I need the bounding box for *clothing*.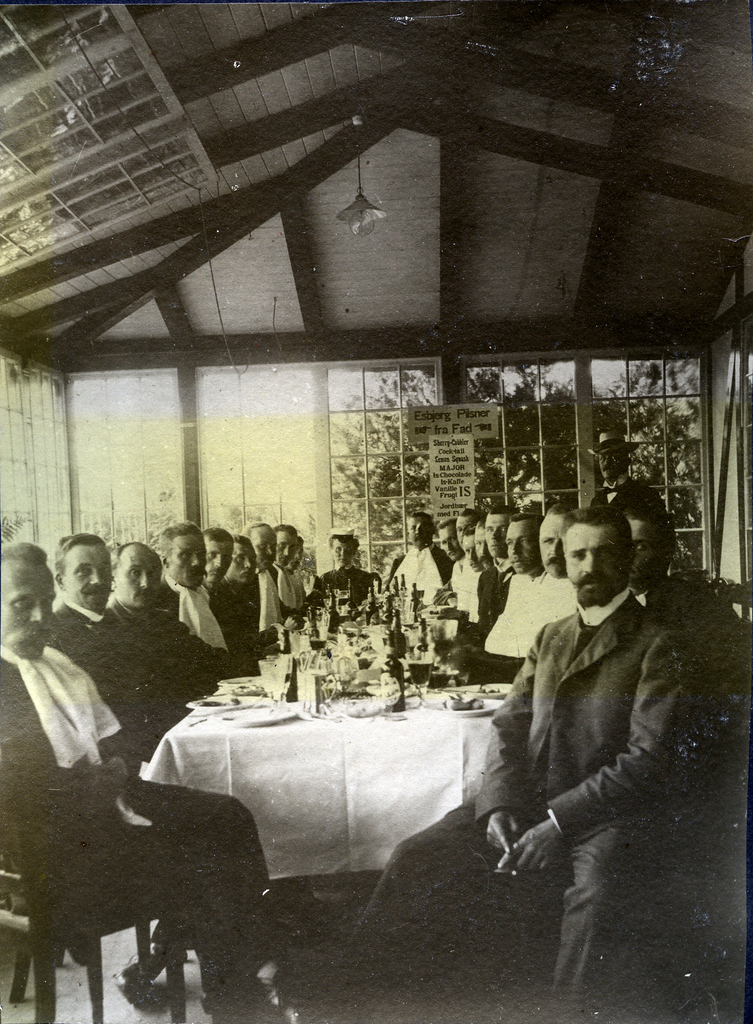
Here it is: <bbox>441, 552, 474, 618</bbox>.
